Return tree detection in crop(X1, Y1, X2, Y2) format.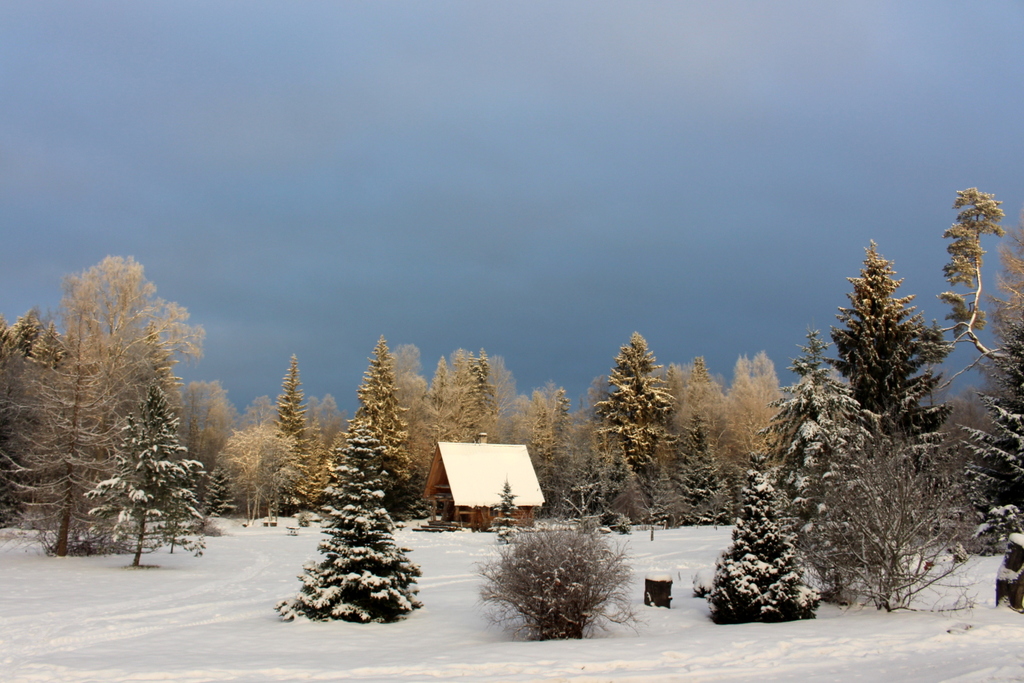
crop(961, 315, 1023, 554).
